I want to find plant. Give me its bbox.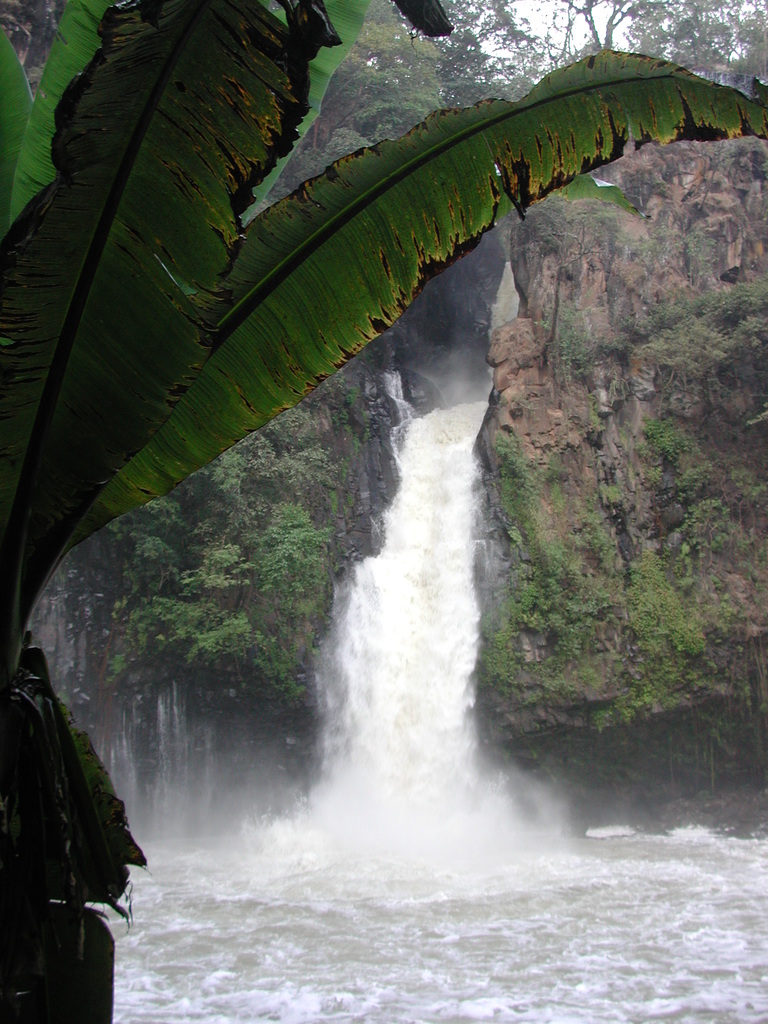
rect(163, 533, 252, 593).
